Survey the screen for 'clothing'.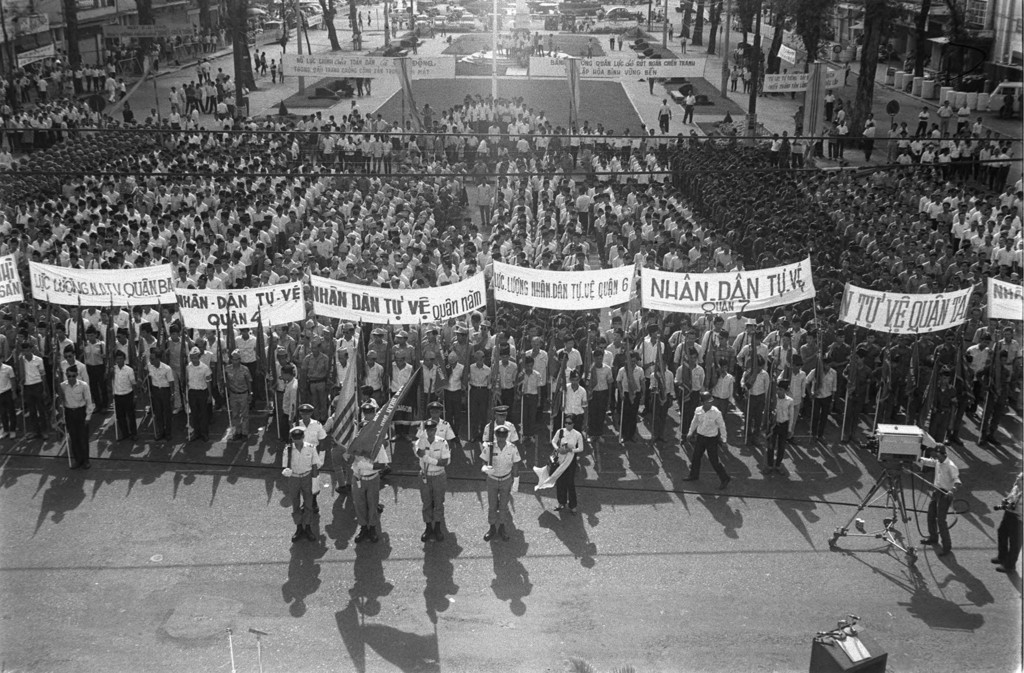
Survey found: 109:339:136:364.
